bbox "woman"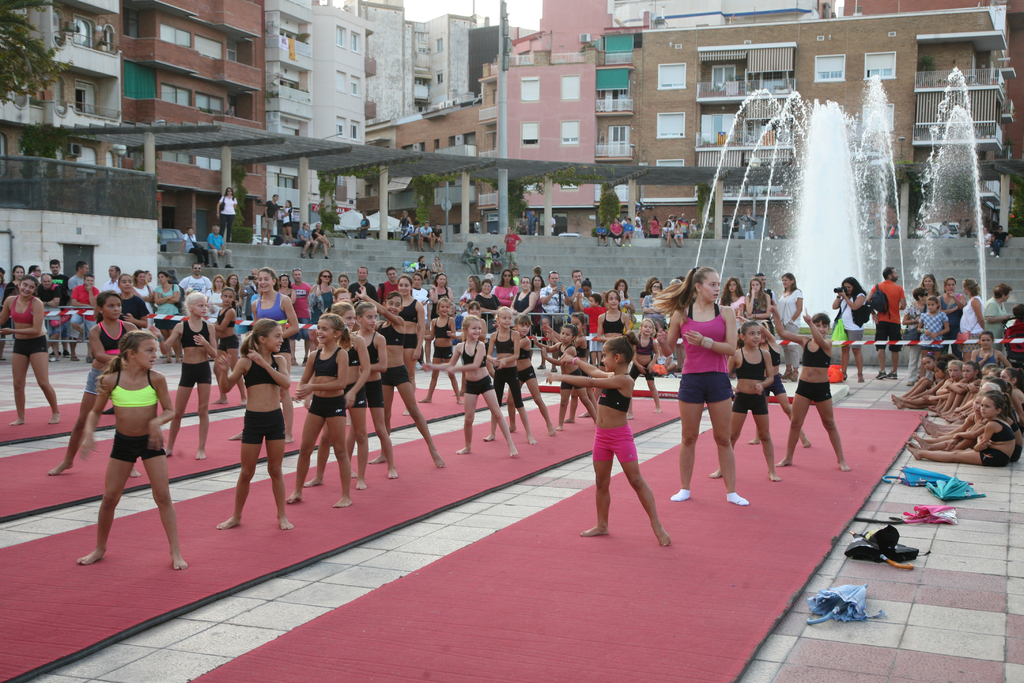
crop(248, 256, 300, 453)
